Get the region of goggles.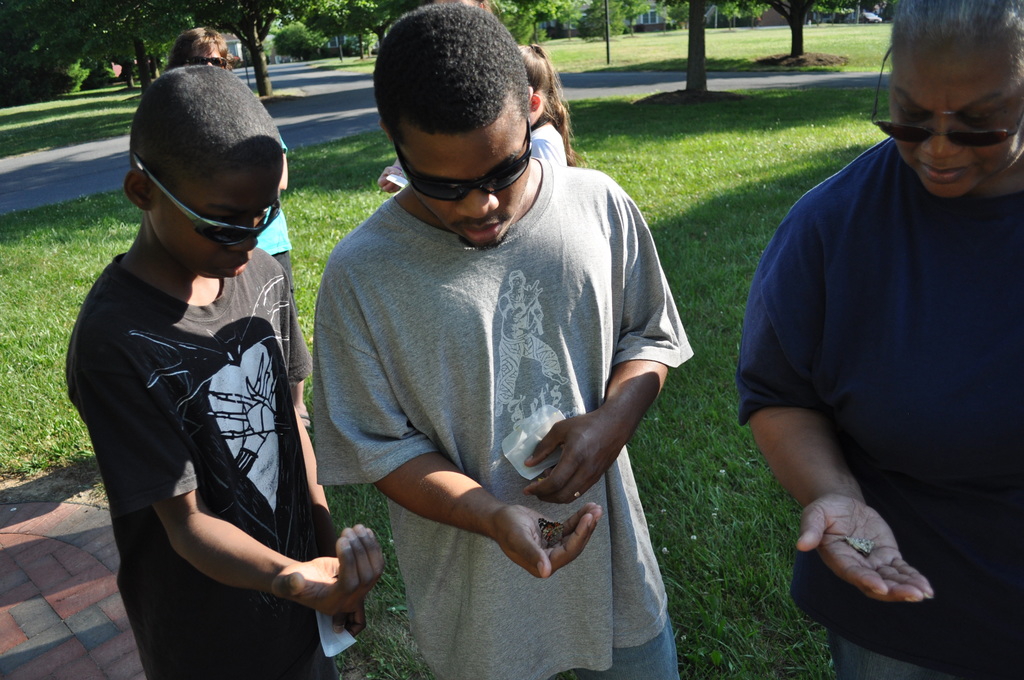
<box>863,45,1021,147</box>.
